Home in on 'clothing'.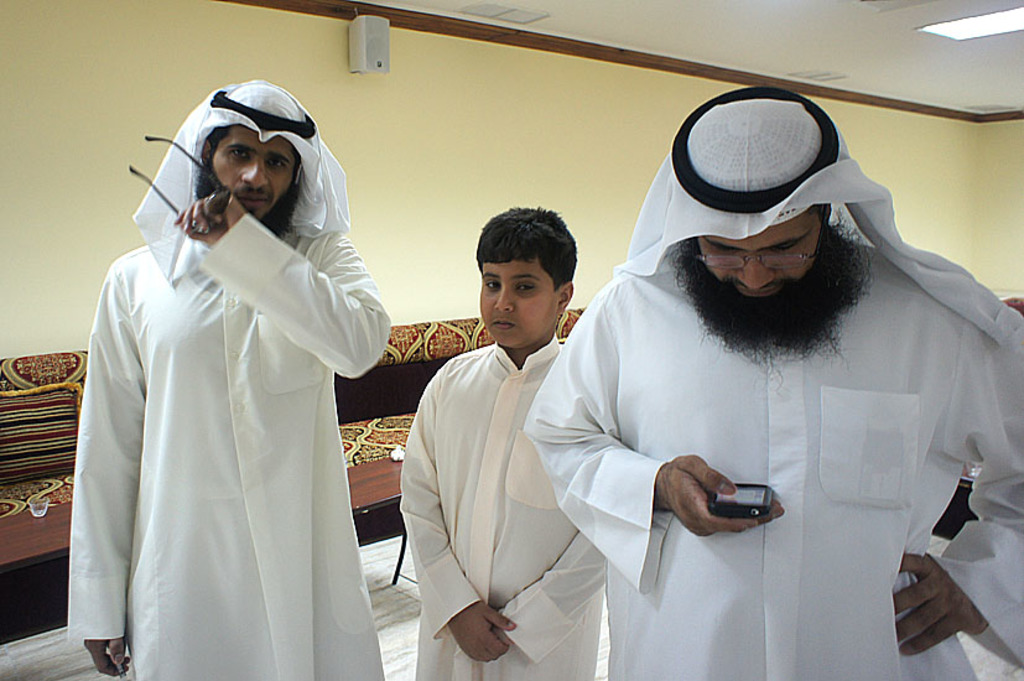
Homed in at x1=394 y1=334 x2=609 y2=680.
